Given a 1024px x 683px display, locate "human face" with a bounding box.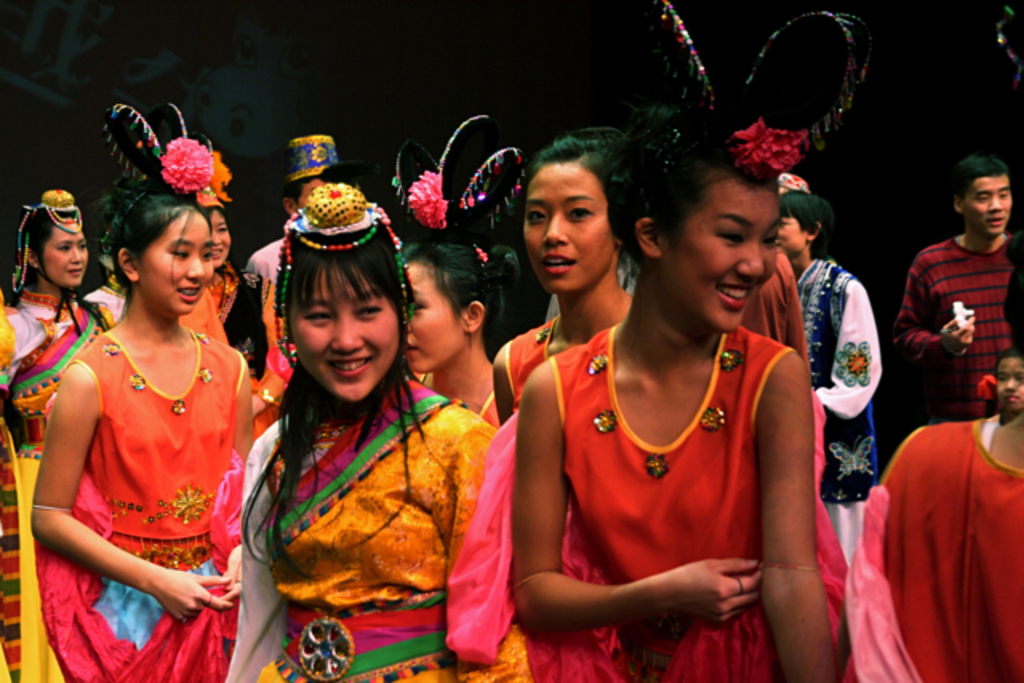
Located: bbox=[779, 218, 810, 253].
